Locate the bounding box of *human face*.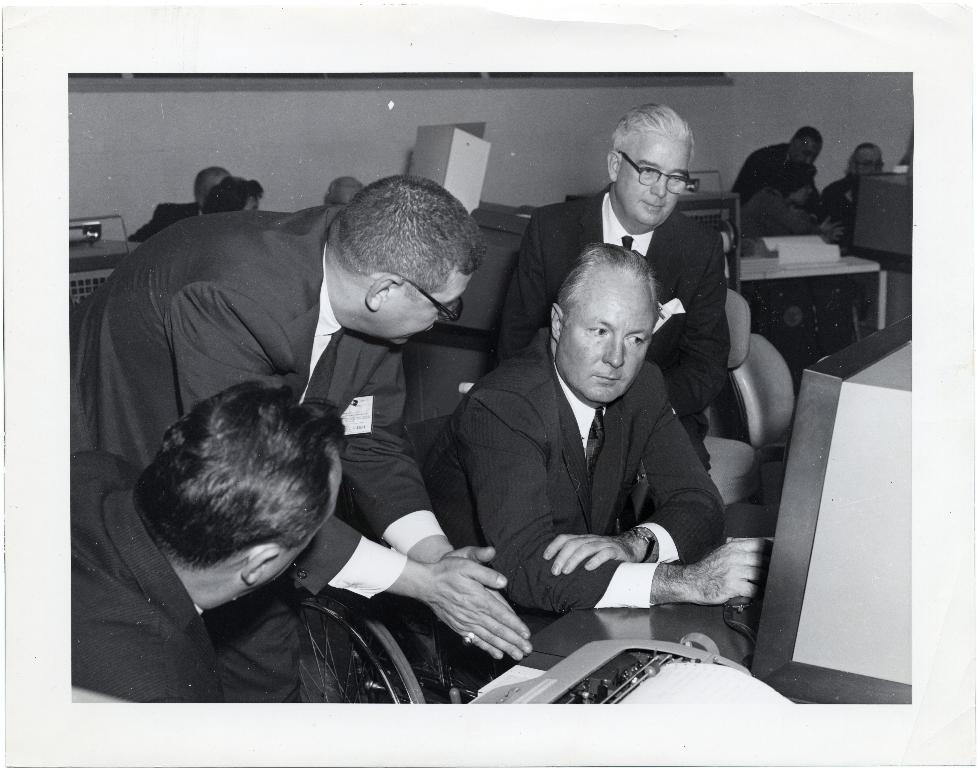
Bounding box: x1=386 y1=264 x2=474 y2=351.
